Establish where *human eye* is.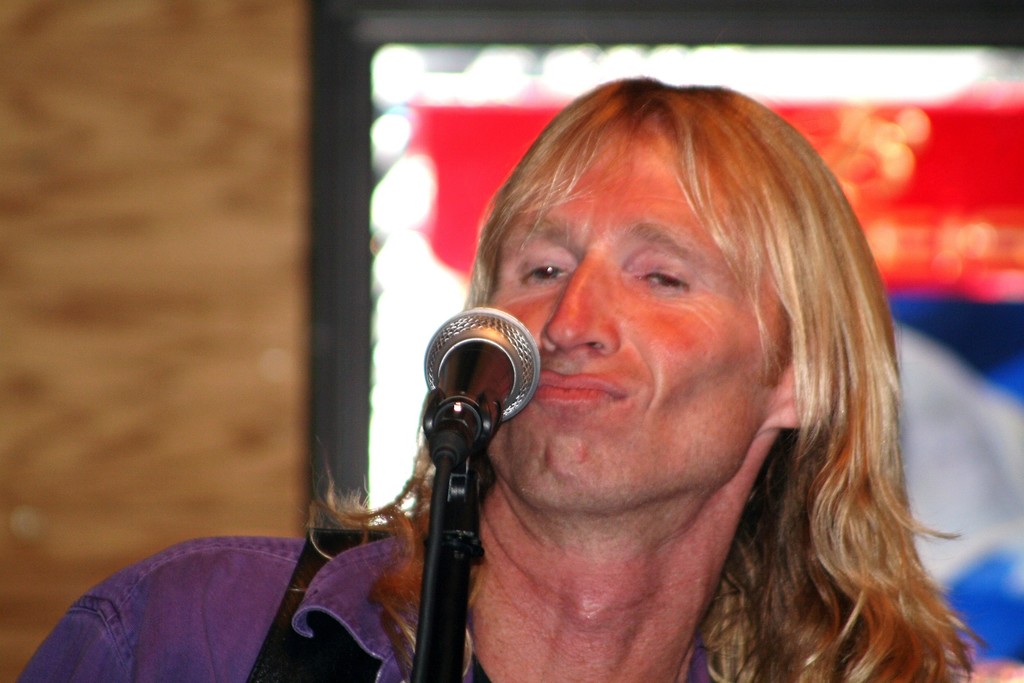
Established at [left=513, top=245, right=577, bottom=290].
